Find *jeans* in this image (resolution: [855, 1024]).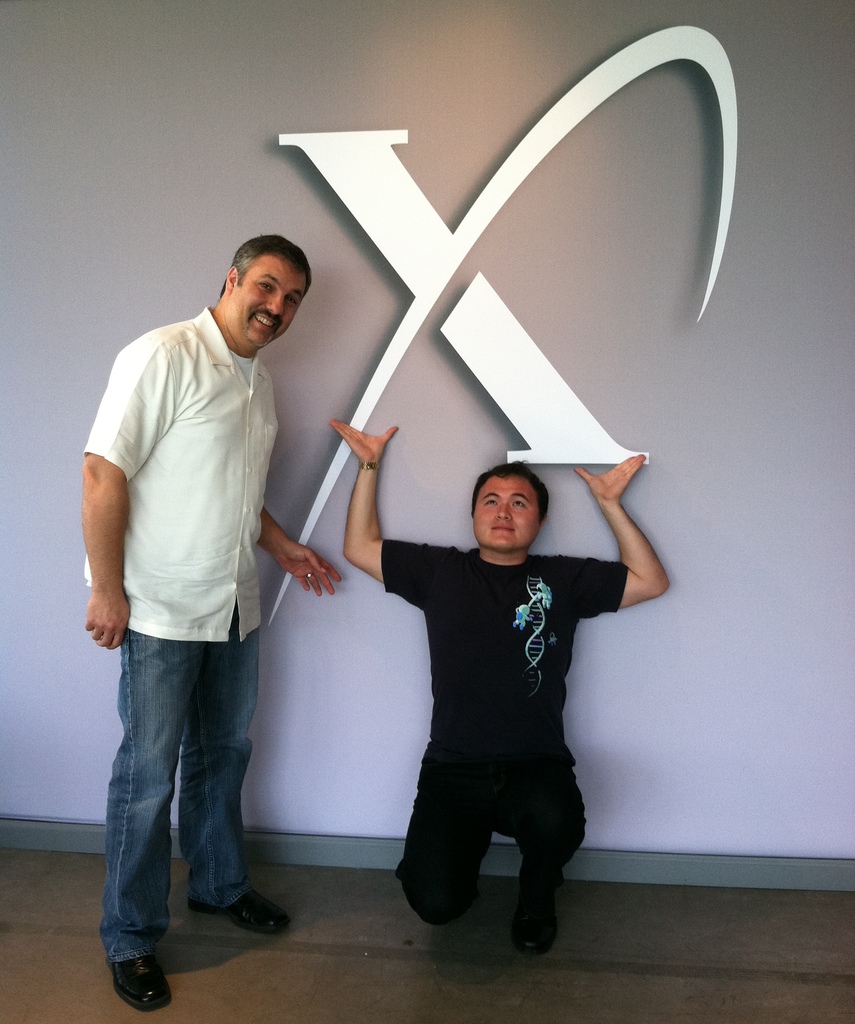
x1=402, y1=762, x2=574, y2=930.
